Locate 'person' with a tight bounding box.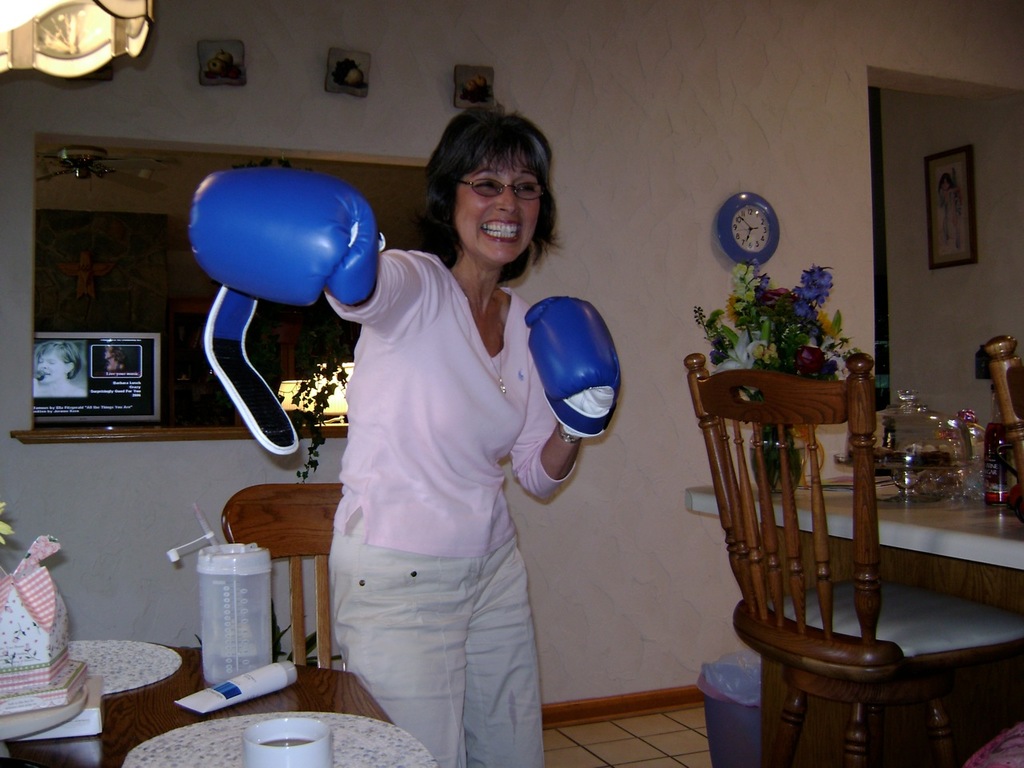
34,341,89,397.
